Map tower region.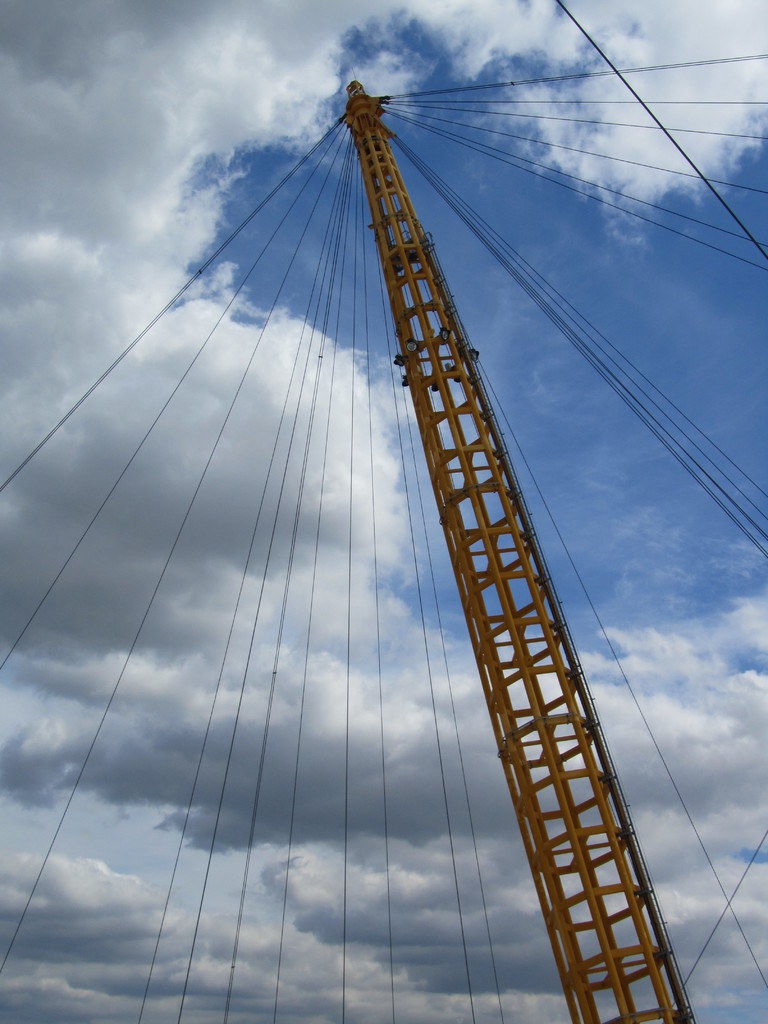
Mapped to x1=0, y1=50, x2=767, y2=701.
